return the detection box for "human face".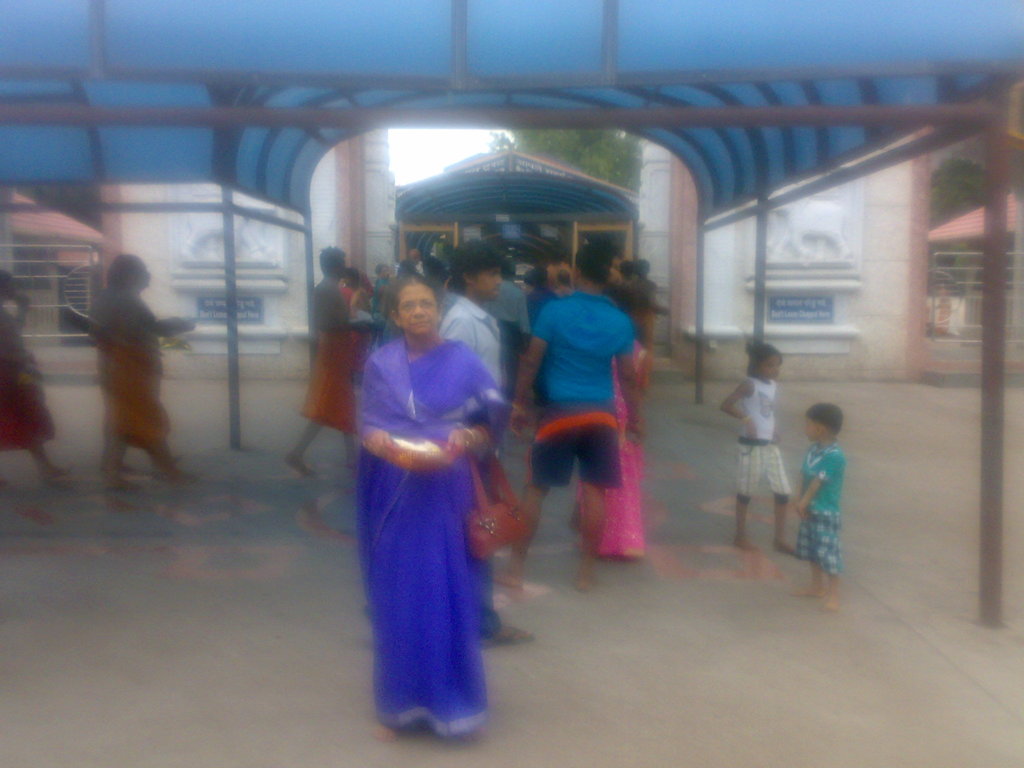
bbox=(404, 287, 435, 335).
